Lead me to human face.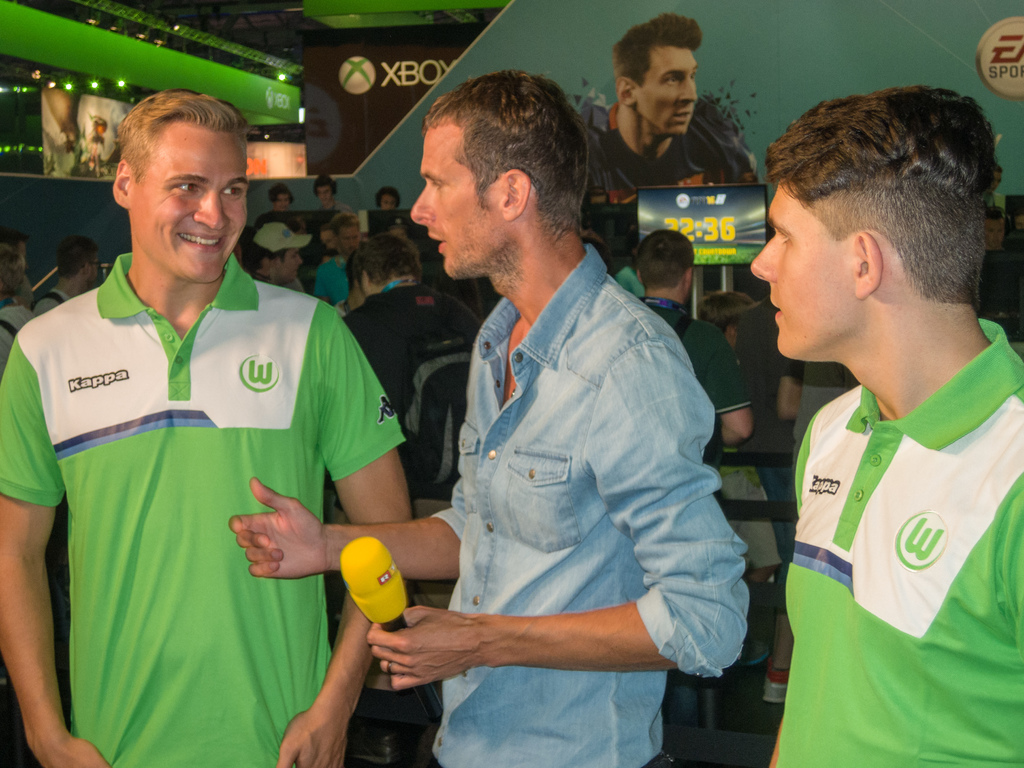
Lead to (left=127, top=117, right=246, bottom=285).
